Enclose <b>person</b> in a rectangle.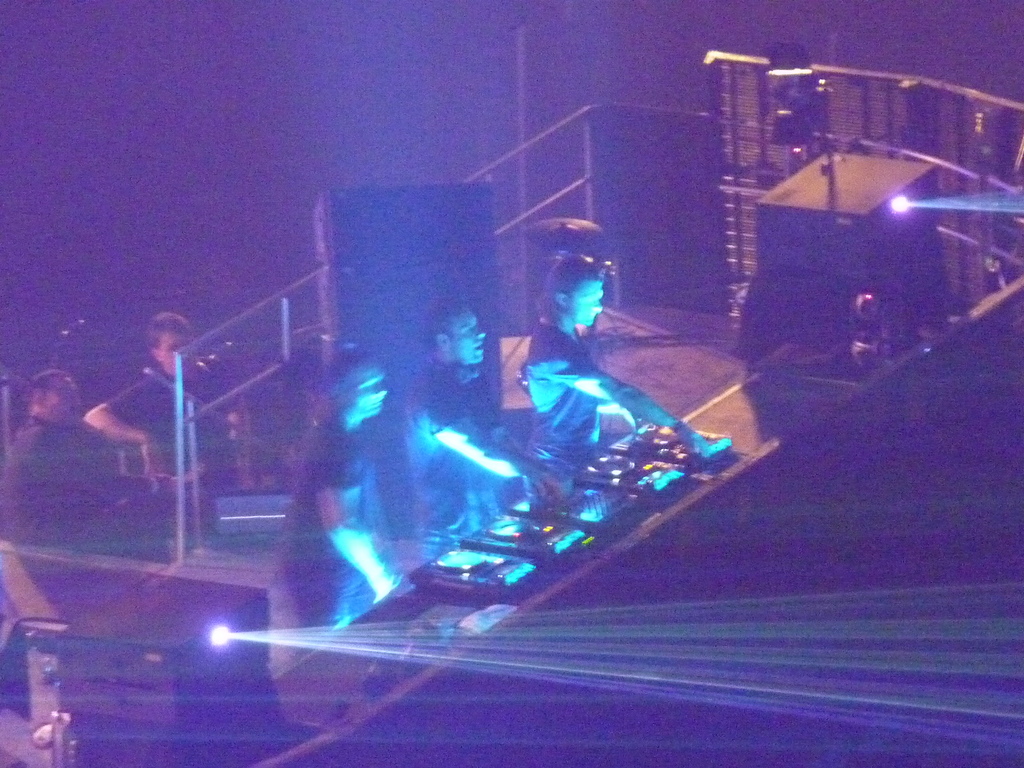
bbox(81, 311, 247, 482).
